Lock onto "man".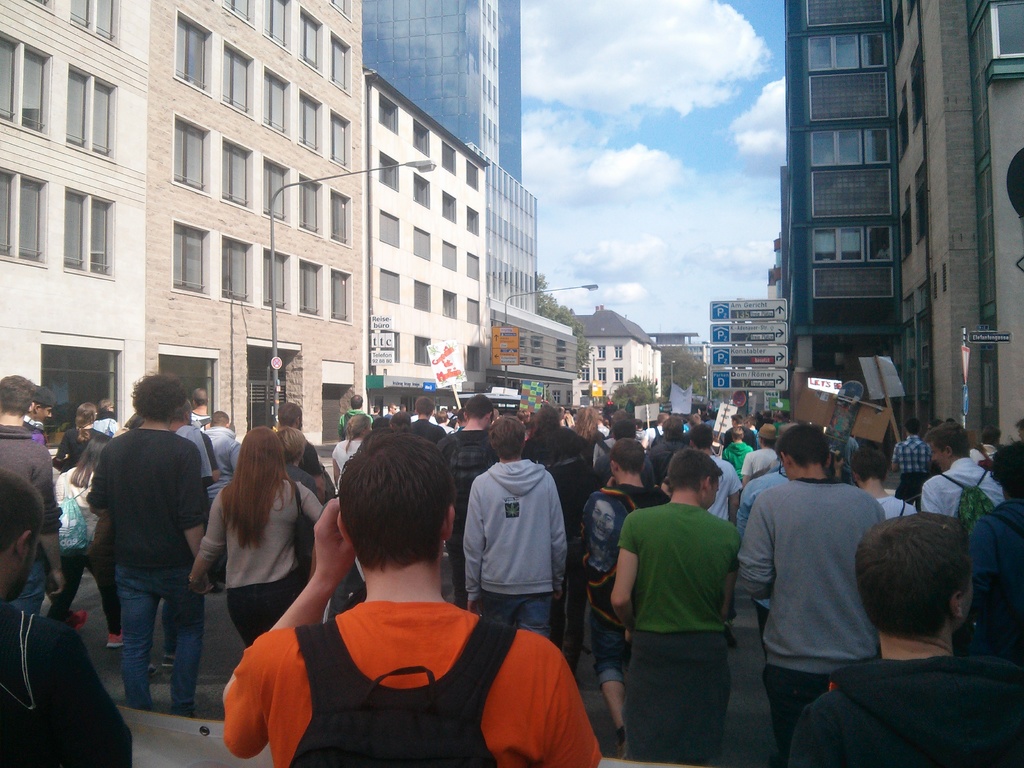
Locked: region(268, 401, 337, 502).
